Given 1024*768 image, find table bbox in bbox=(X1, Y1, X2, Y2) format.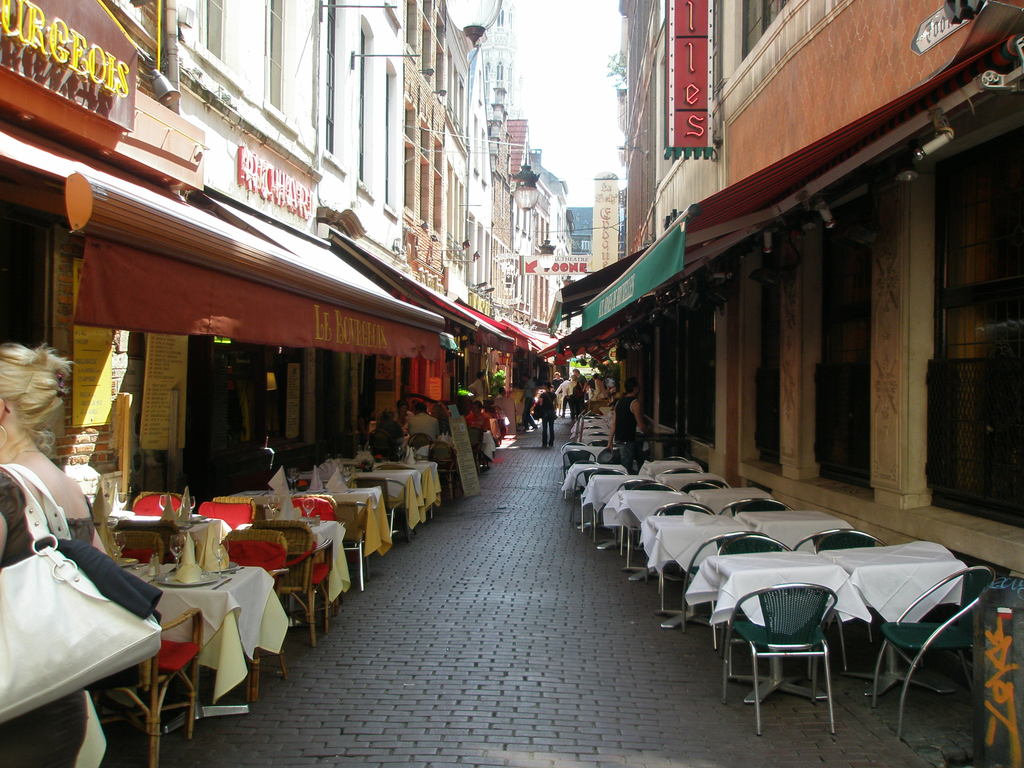
bbox=(143, 562, 289, 735).
